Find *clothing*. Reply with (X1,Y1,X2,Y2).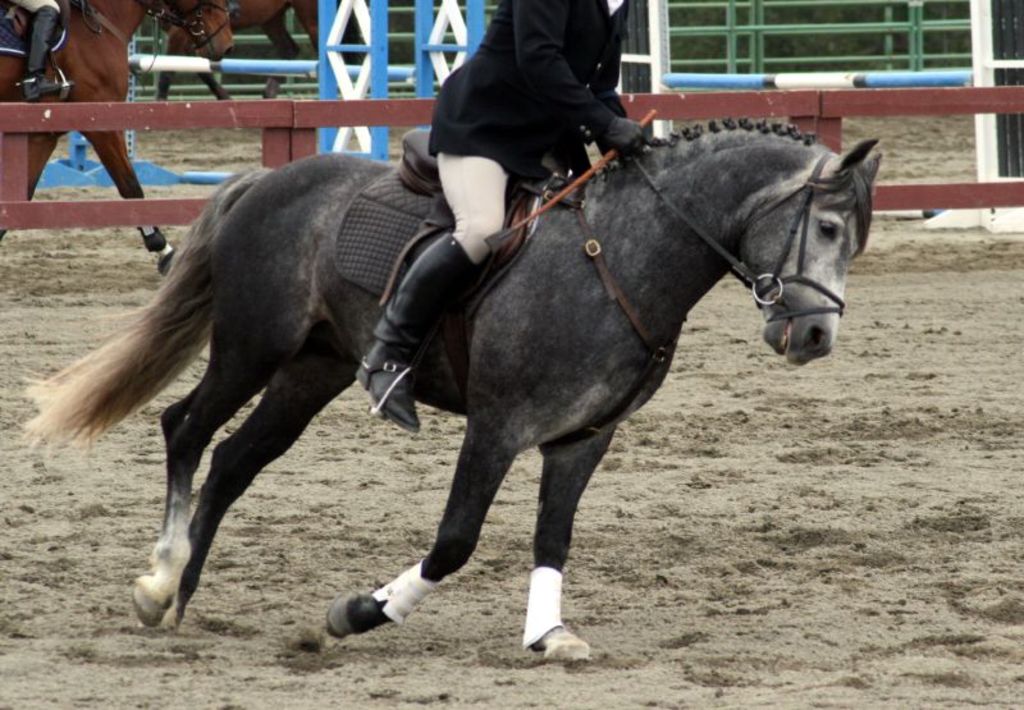
(424,0,625,270).
